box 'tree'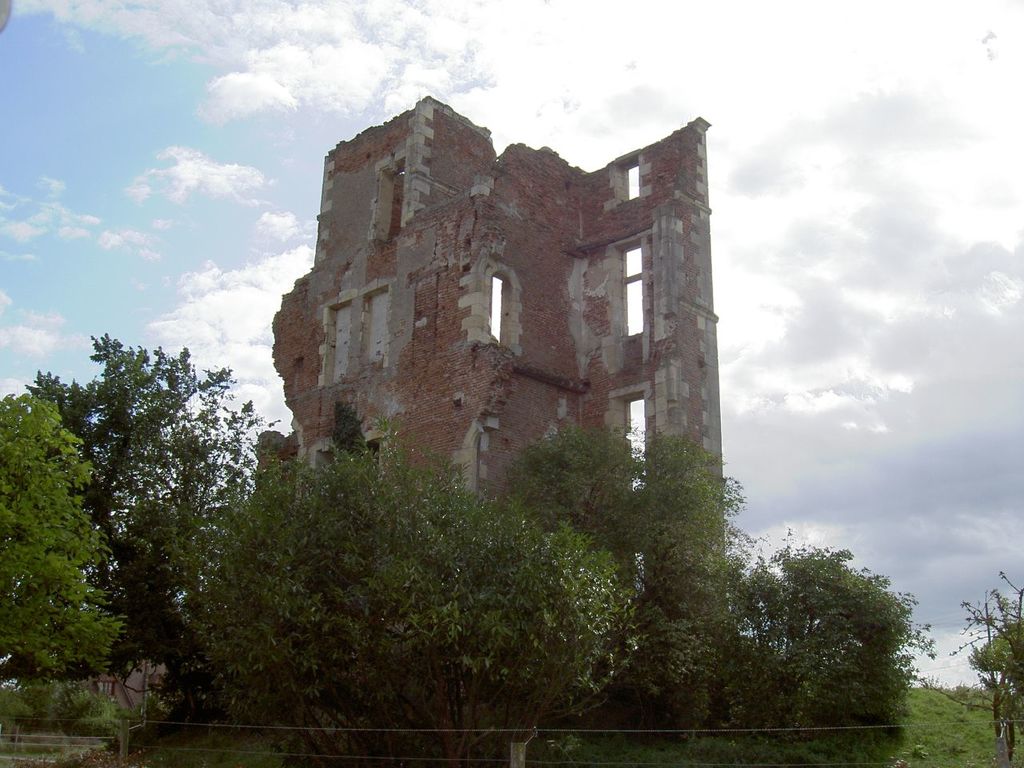
{"x1": 678, "y1": 503, "x2": 954, "y2": 738}
